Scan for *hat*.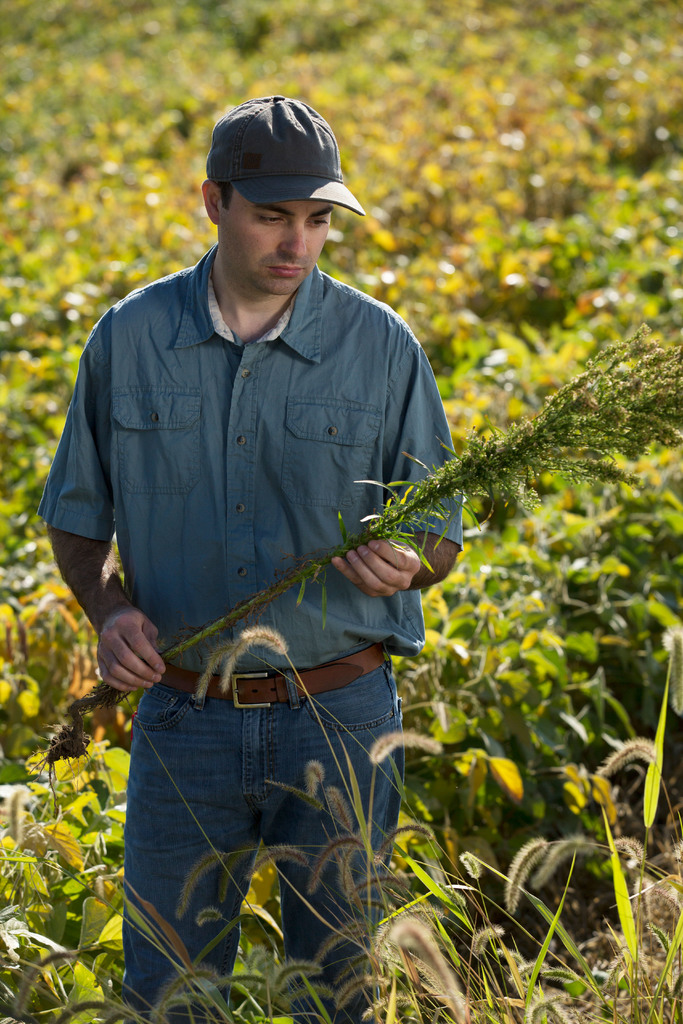
Scan result: <bbox>202, 90, 361, 217</bbox>.
